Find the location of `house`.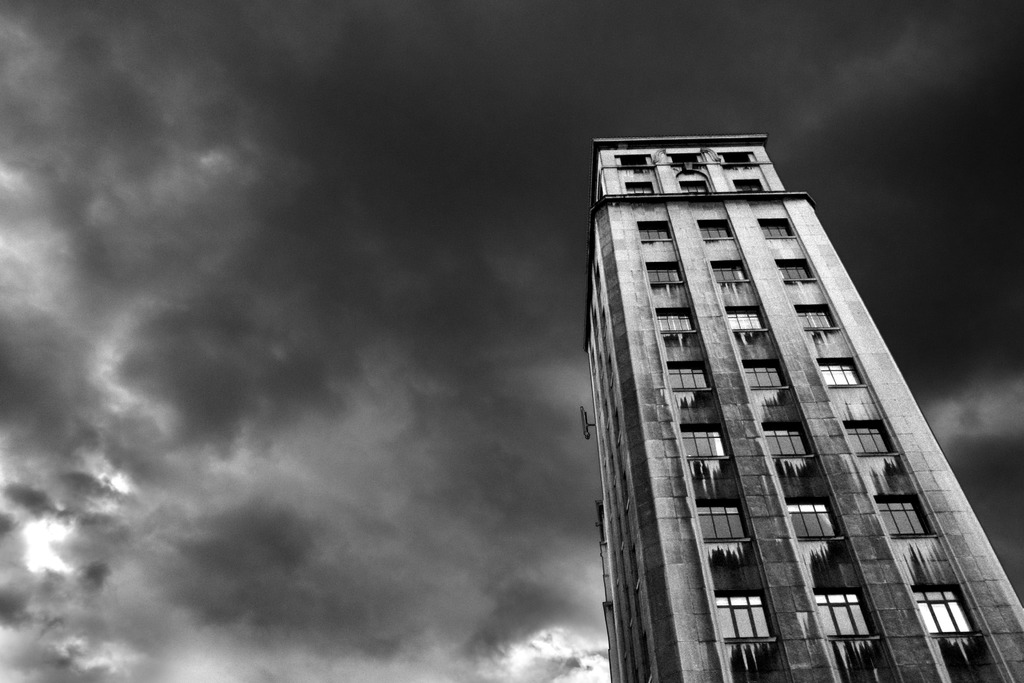
Location: bbox(585, 136, 1023, 682).
